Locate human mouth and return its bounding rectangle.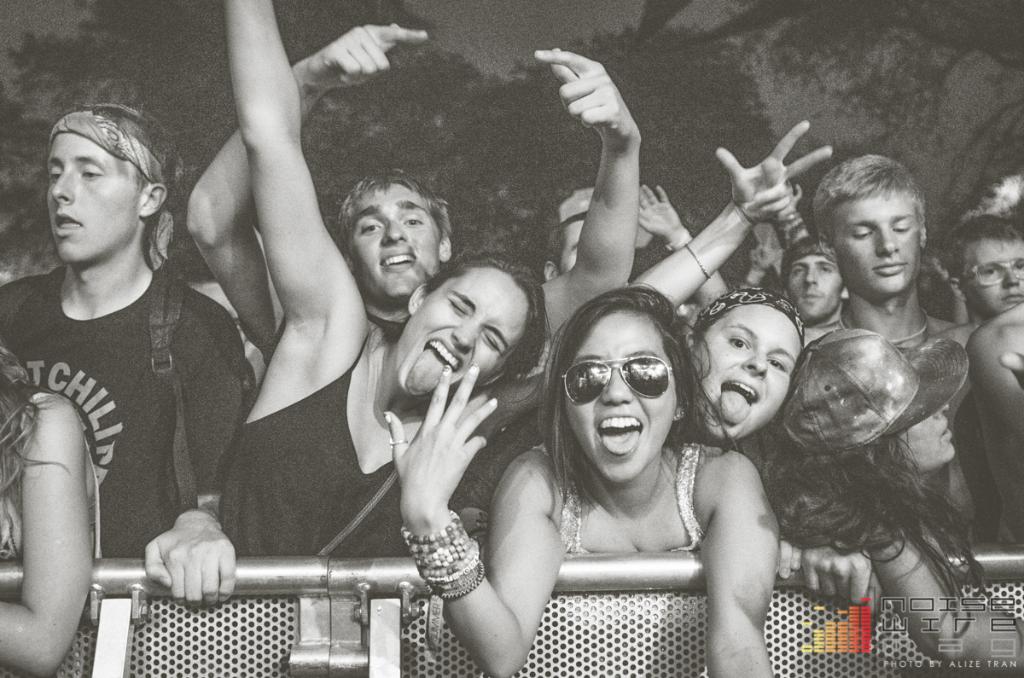
(x1=717, y1=378, x2=763, y2=426).
